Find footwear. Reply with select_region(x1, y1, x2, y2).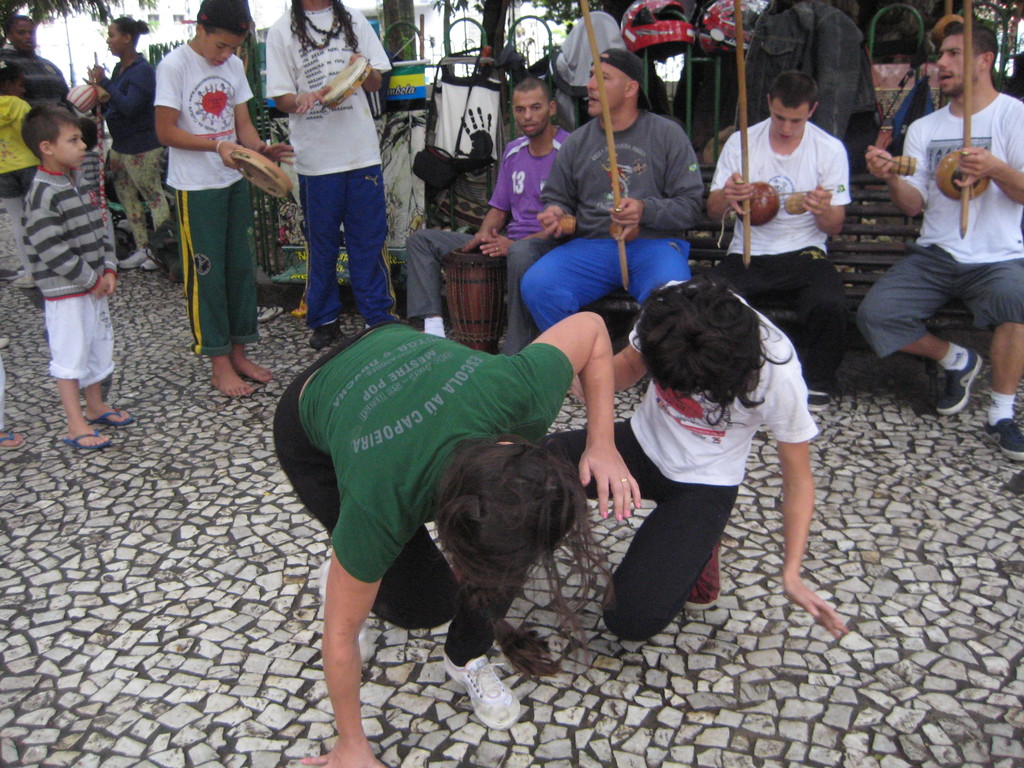
select_region(442, 657, 520, 728).
